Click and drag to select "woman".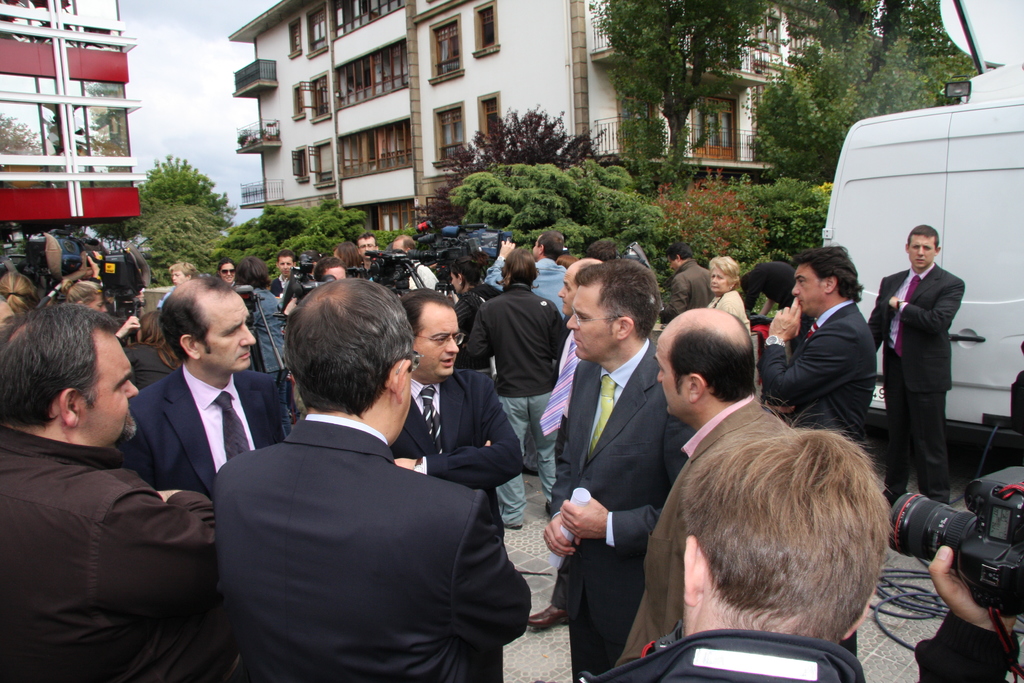
Selection: Rect(706, 252, 748, 337).
